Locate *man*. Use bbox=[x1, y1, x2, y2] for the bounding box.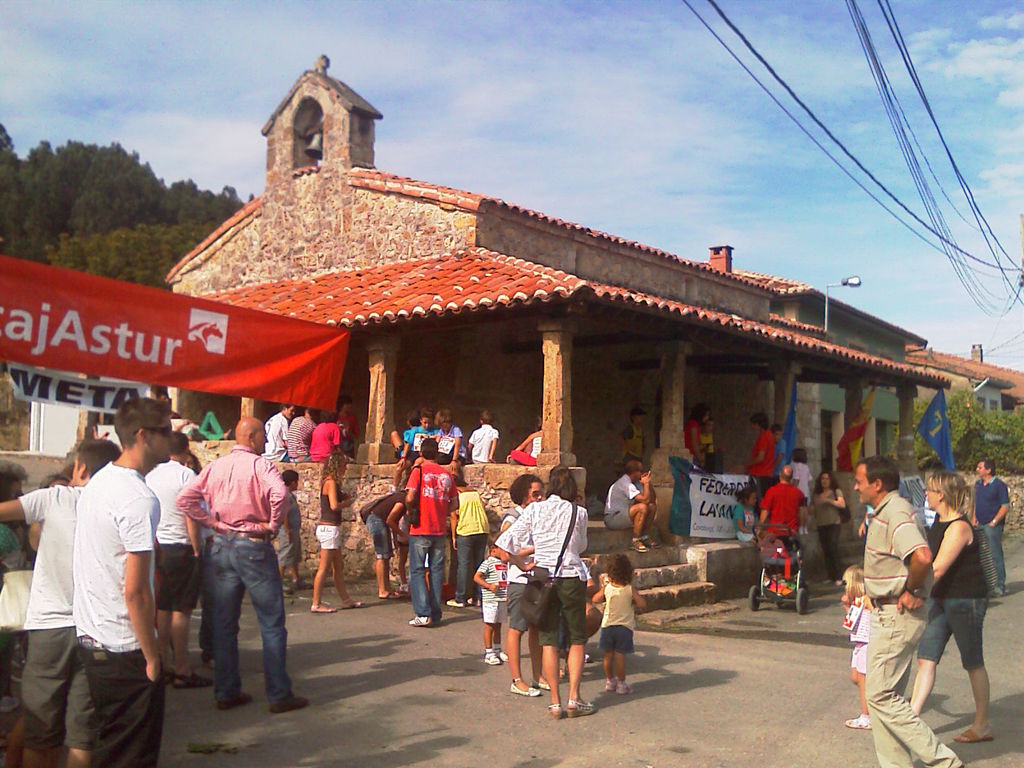
bbox=[65, 397, 173, 767].
